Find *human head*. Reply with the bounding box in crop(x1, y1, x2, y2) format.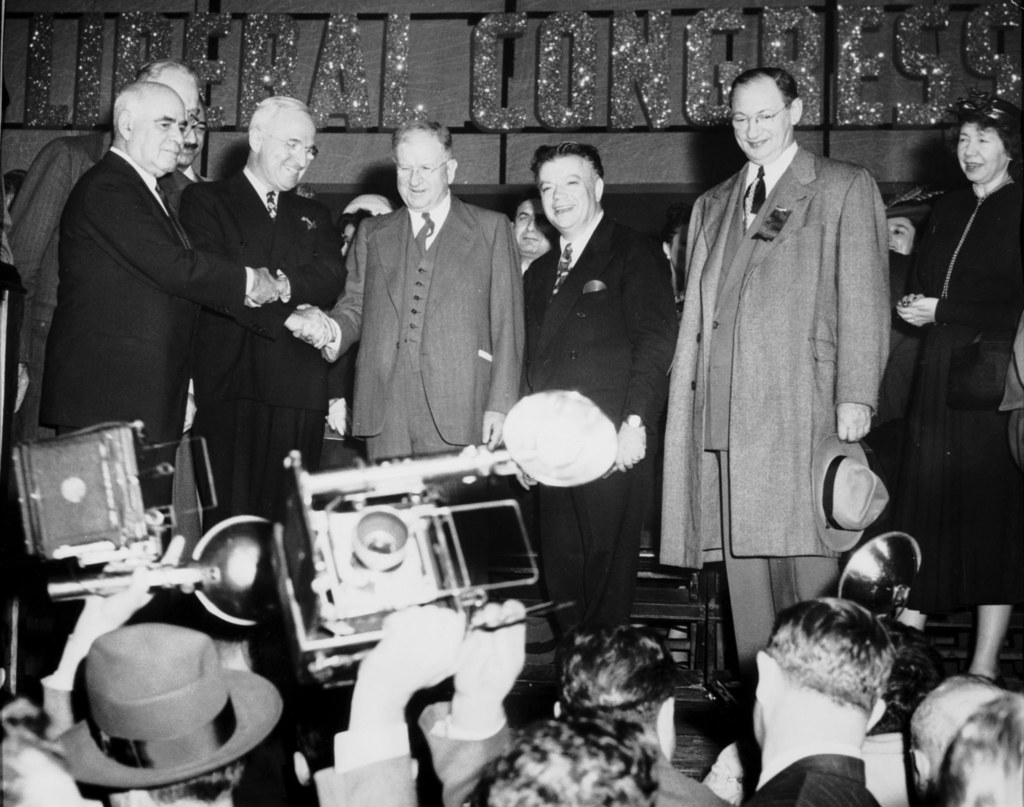
crop(662, 204, 692, 279).
